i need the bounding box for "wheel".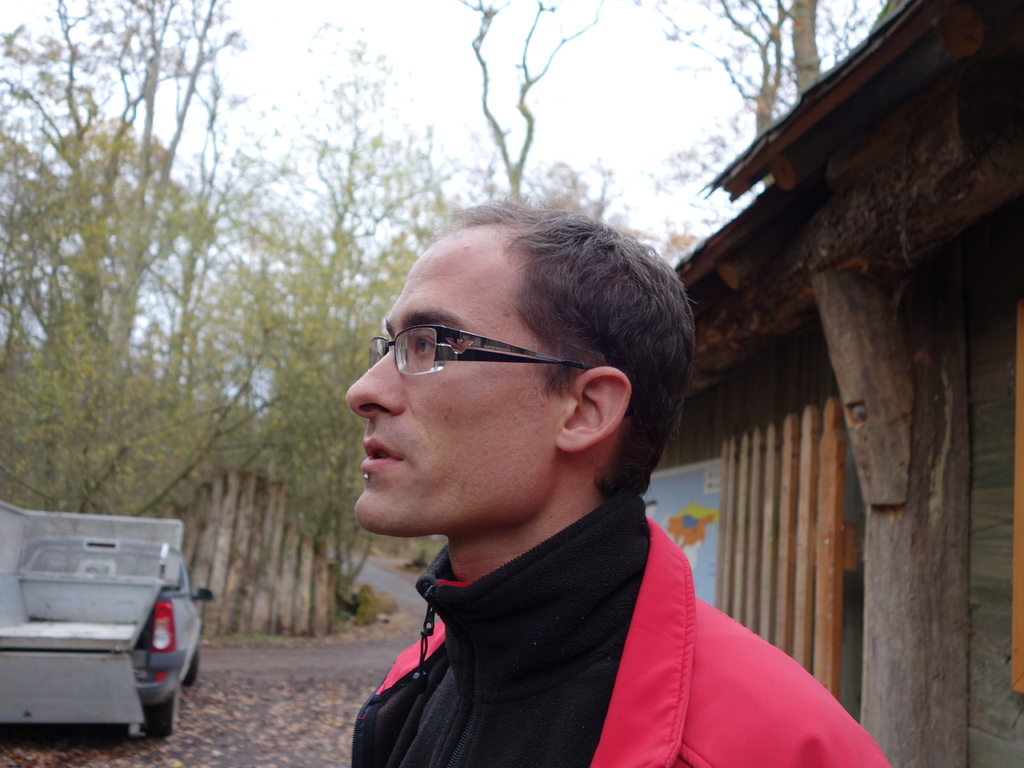
Here it is: bbox=[177, 650, 201, 685].
